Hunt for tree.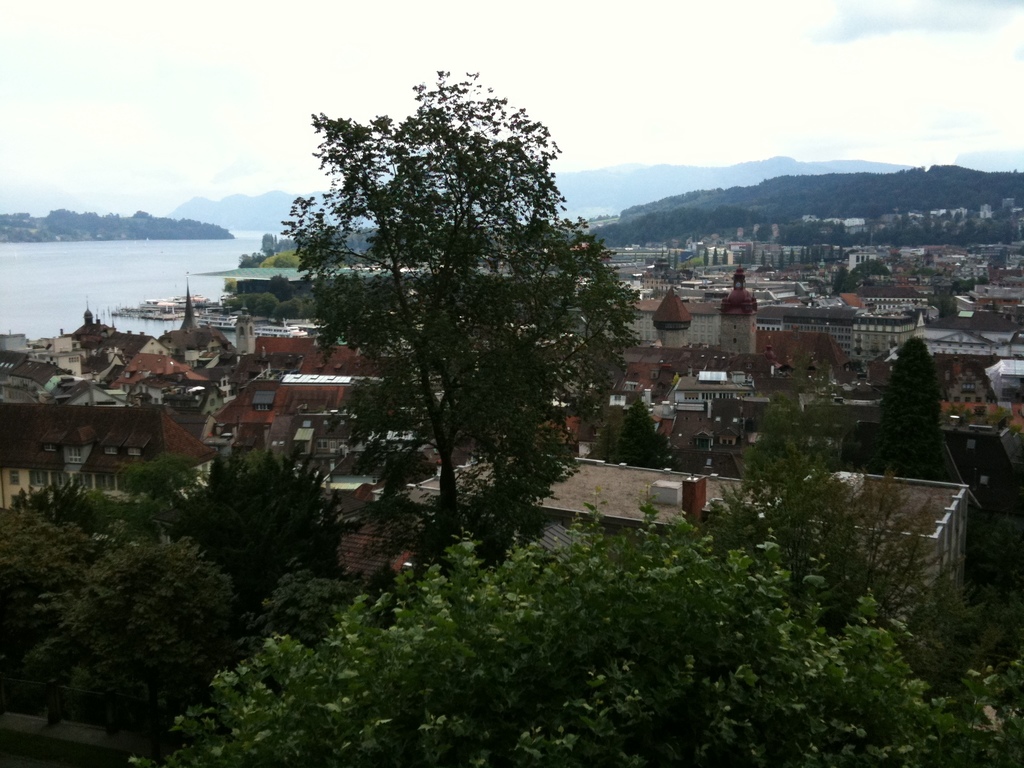
Hunted down at bbox(125, 332, 1023, 767).
